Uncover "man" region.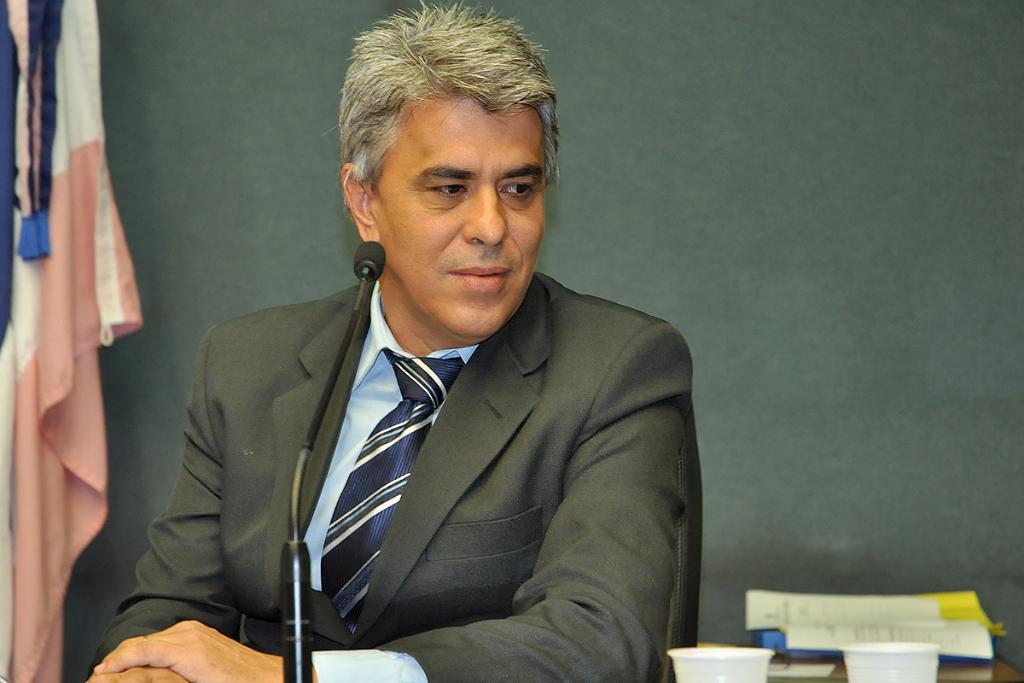
Uncovered: bbox(130, 50, 713, 668).
